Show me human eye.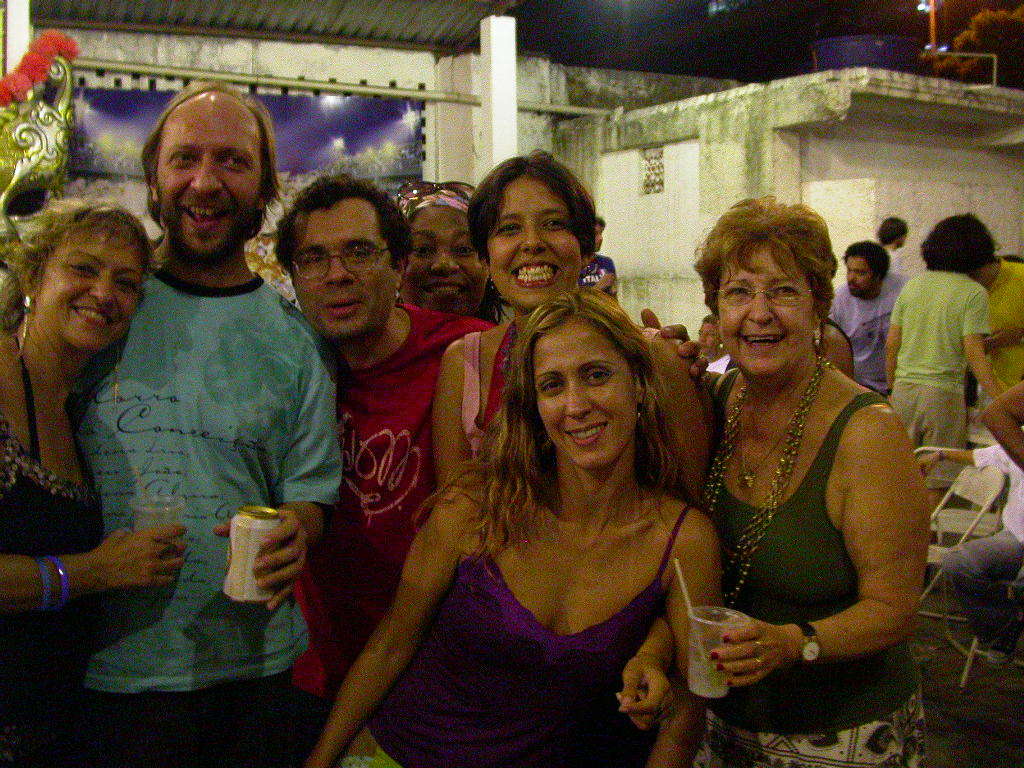
human eye is here: bbox=[452, 243, 474, 256].
